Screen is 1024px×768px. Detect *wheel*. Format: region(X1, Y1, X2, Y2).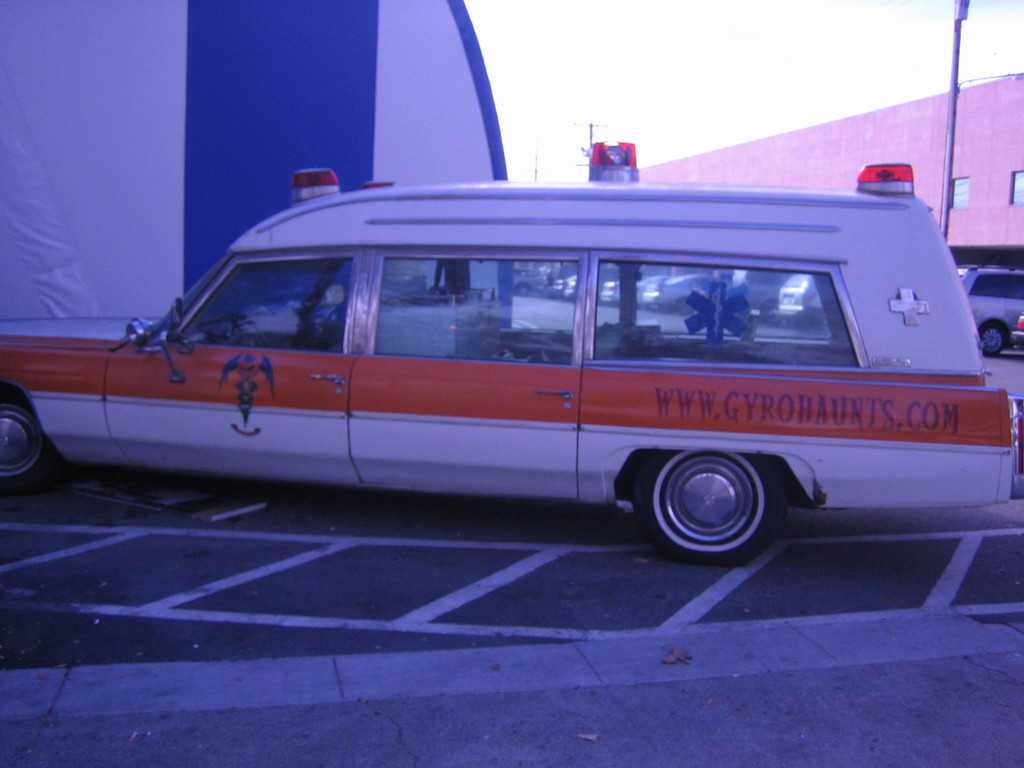
region(676, 296, 694, 315).
